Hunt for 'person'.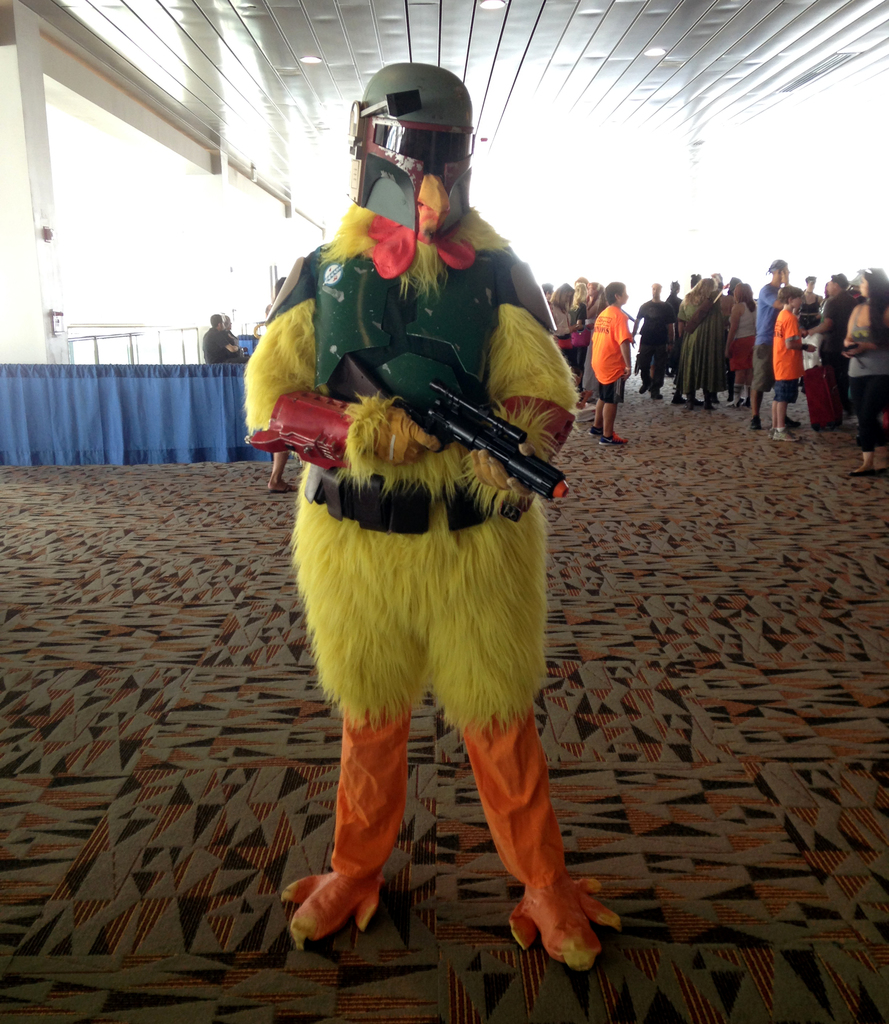
Hunted down at <bbox>680, 270, 726, 404</bbox>.
